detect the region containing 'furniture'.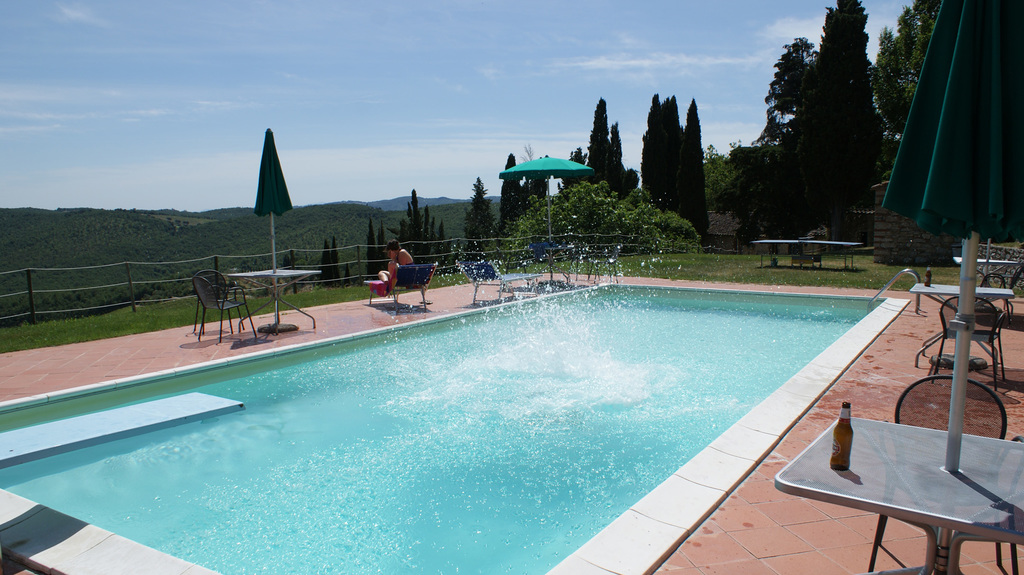
(468, 258, 543, 306).
